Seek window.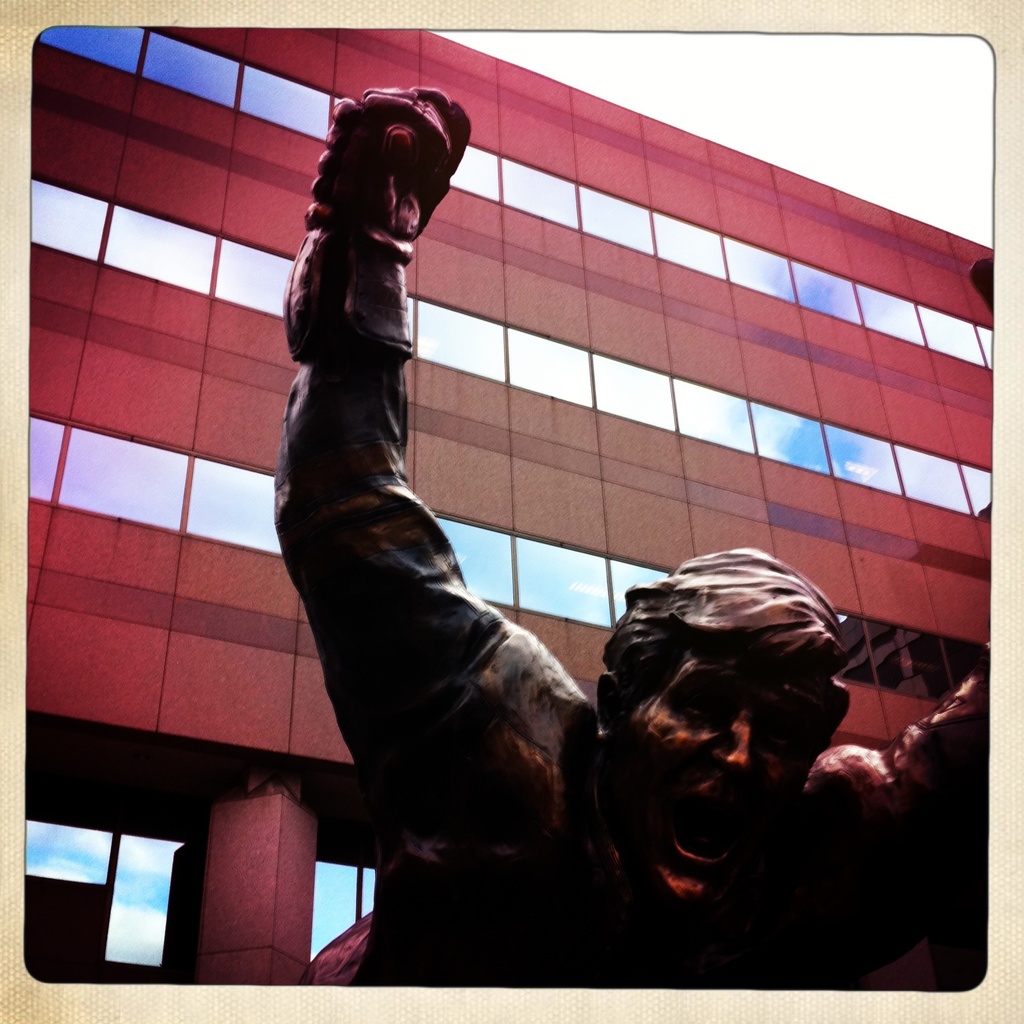
box(674, 378, 753, 450).
